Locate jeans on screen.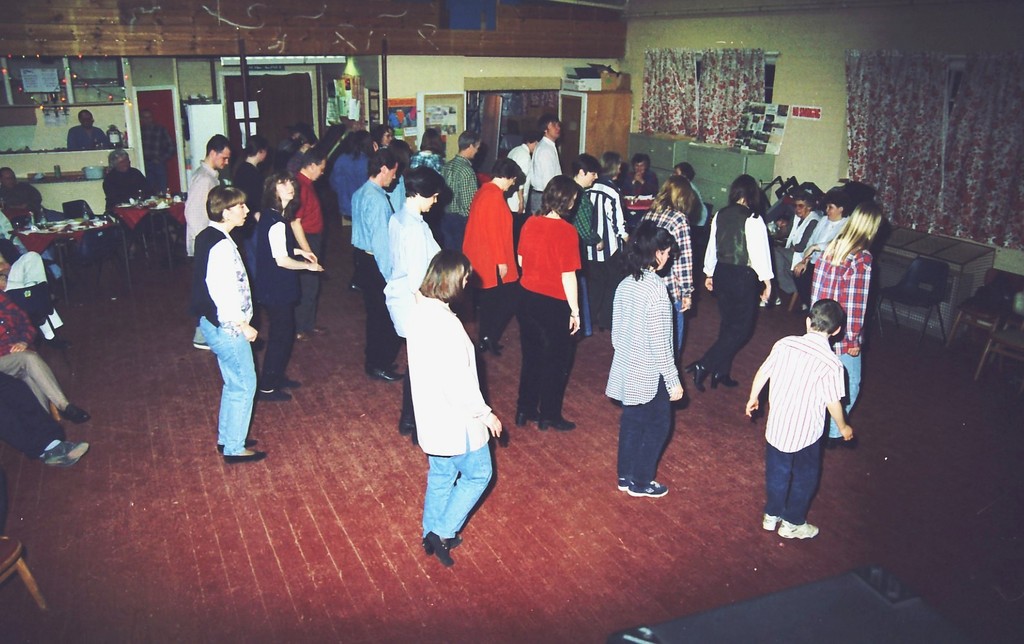
On screen at bbox=(623, 378, 668, 484).
